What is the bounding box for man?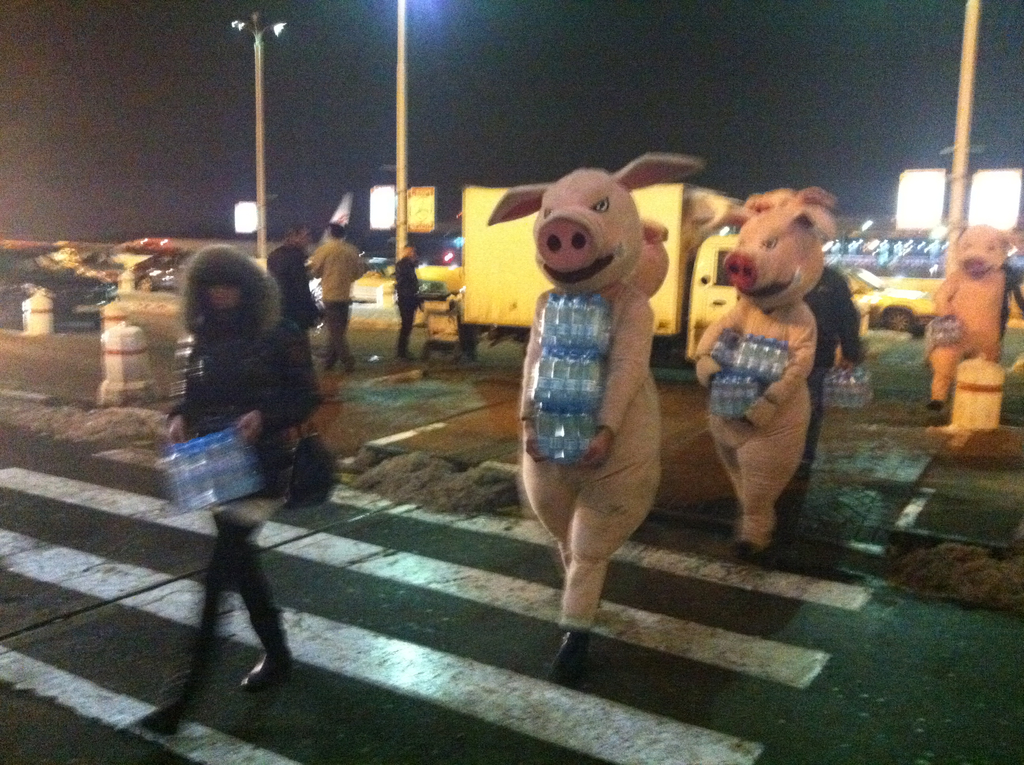
(263,225,321,335).
